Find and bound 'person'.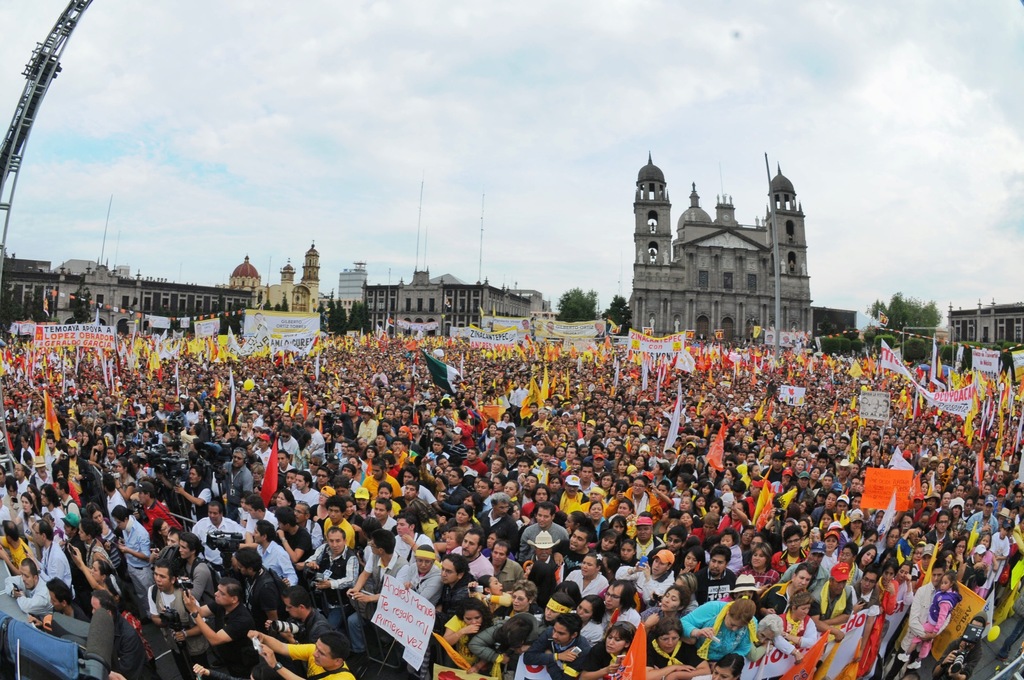
Bound: [left=252, top=632, right=356, bottom=679].
